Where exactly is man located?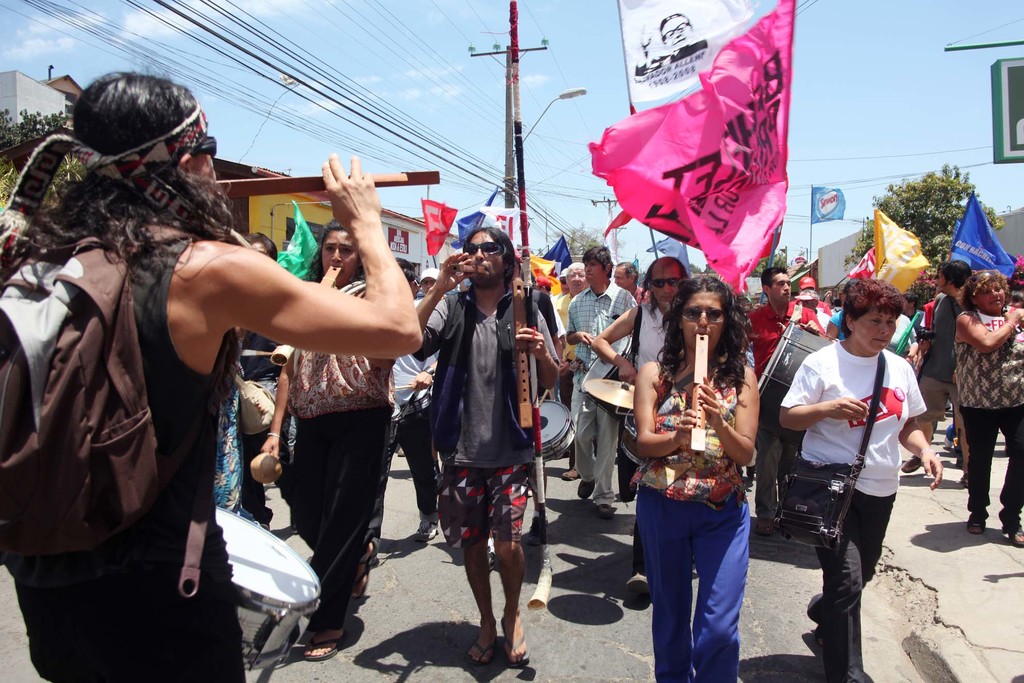
Its bounding box is bbox(739, 264, 824, 534).
